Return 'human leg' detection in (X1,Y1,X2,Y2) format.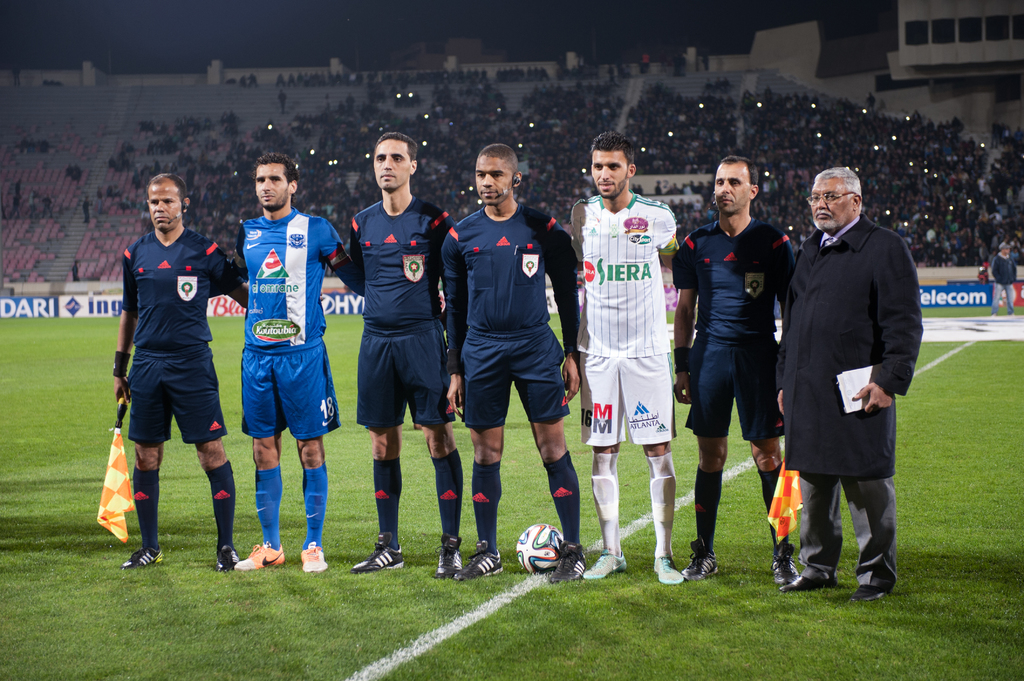
(775,381,845,595).
